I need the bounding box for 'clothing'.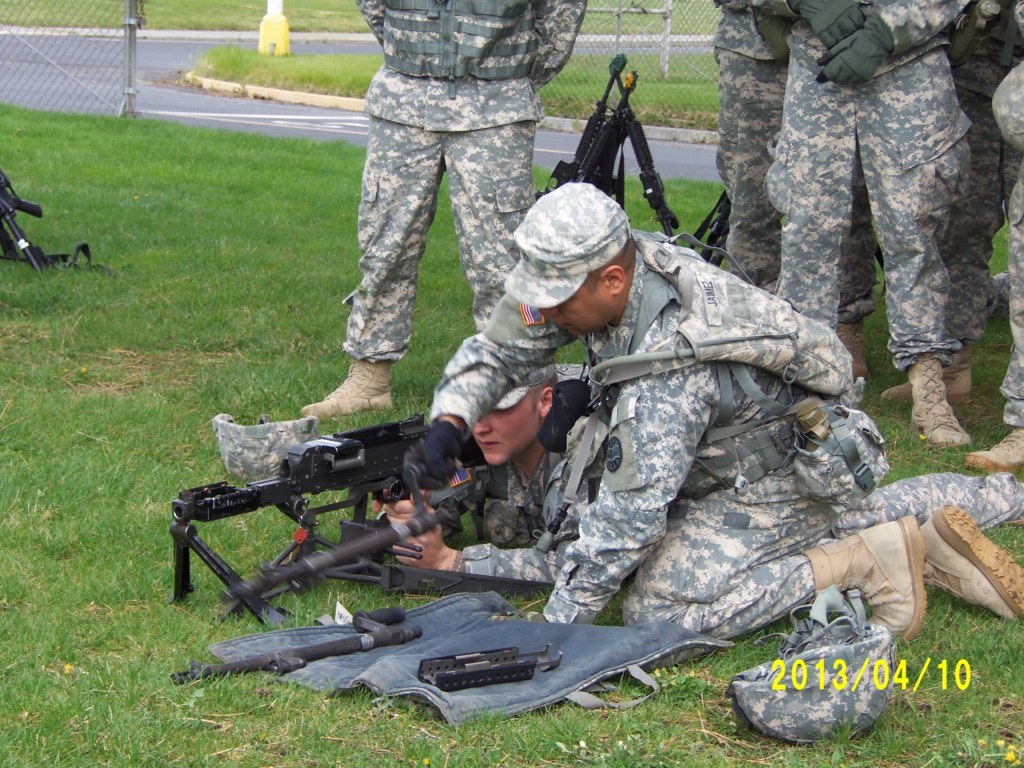
Here it is: box(425, 179, 889, 653).
